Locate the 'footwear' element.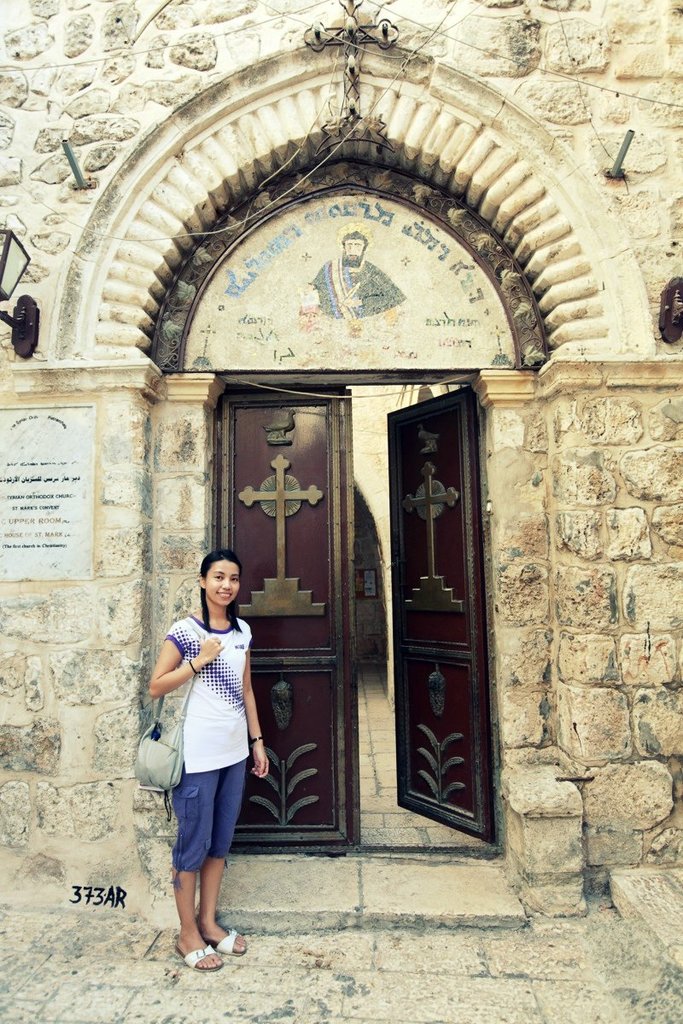
Element bbox: crop(197, 924, 245, 951).
